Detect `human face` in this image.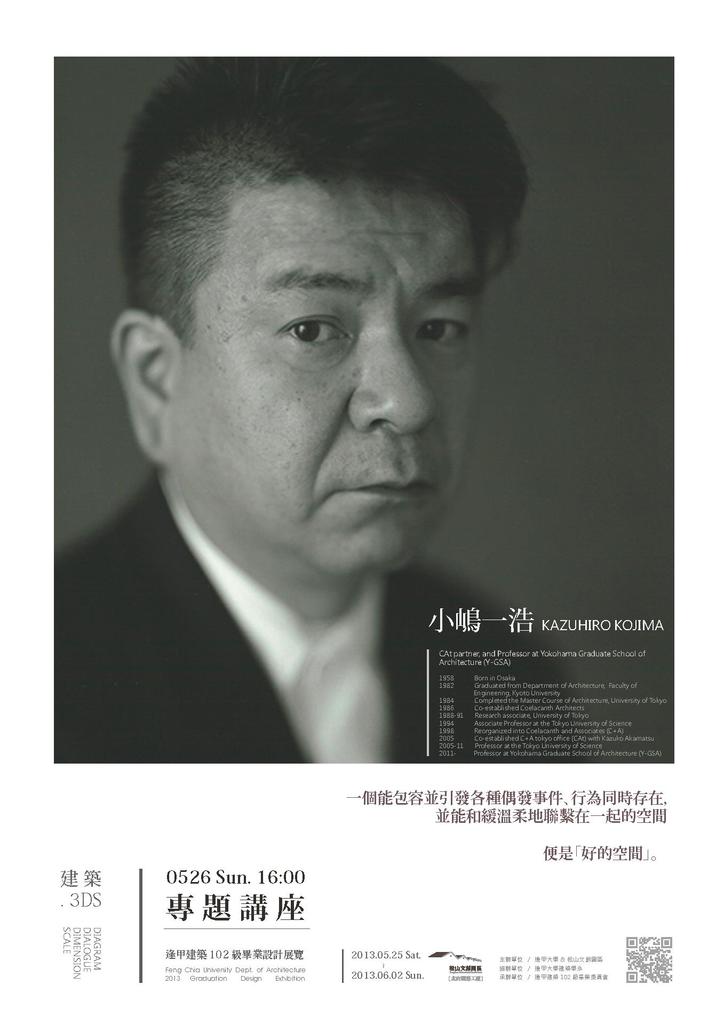
Detection: {"left": 182, "top": 194, "right": 501, "bottom": 586}.
